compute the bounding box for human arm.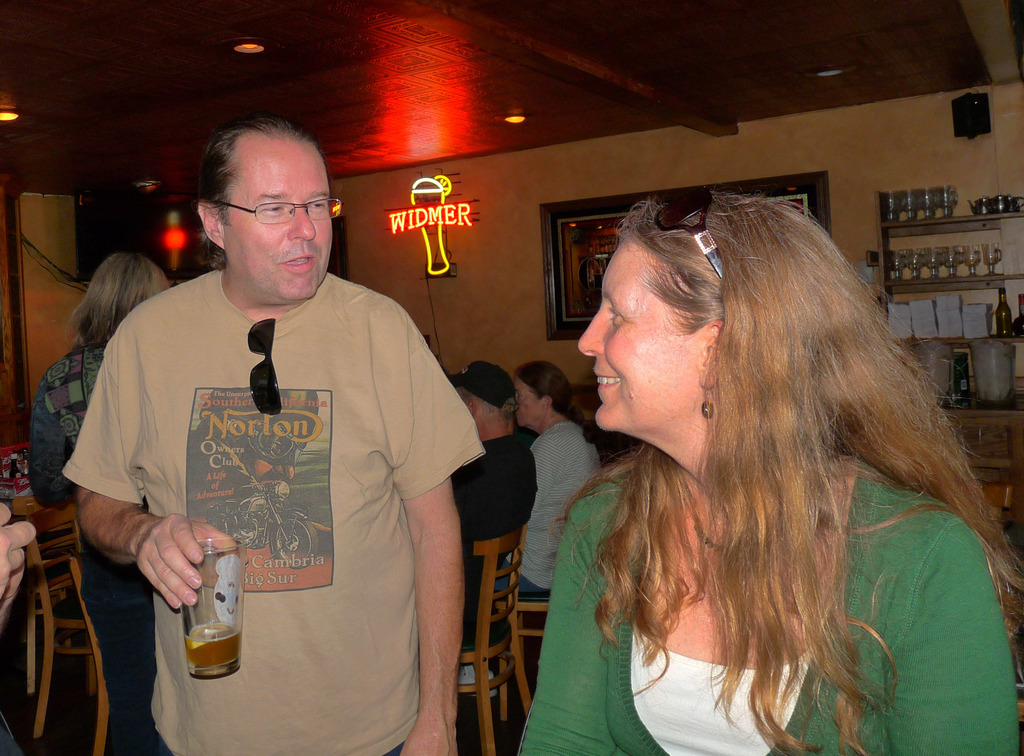
522:518:615:755.
